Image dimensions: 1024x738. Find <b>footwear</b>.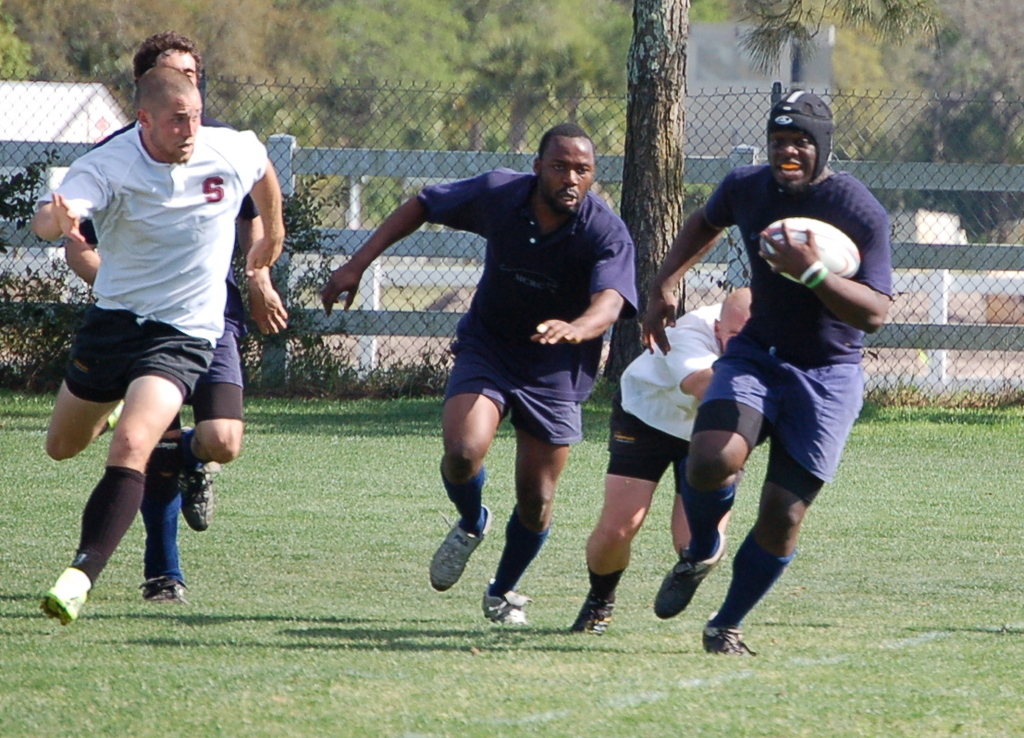
locate(648, 532, 722, 628).
